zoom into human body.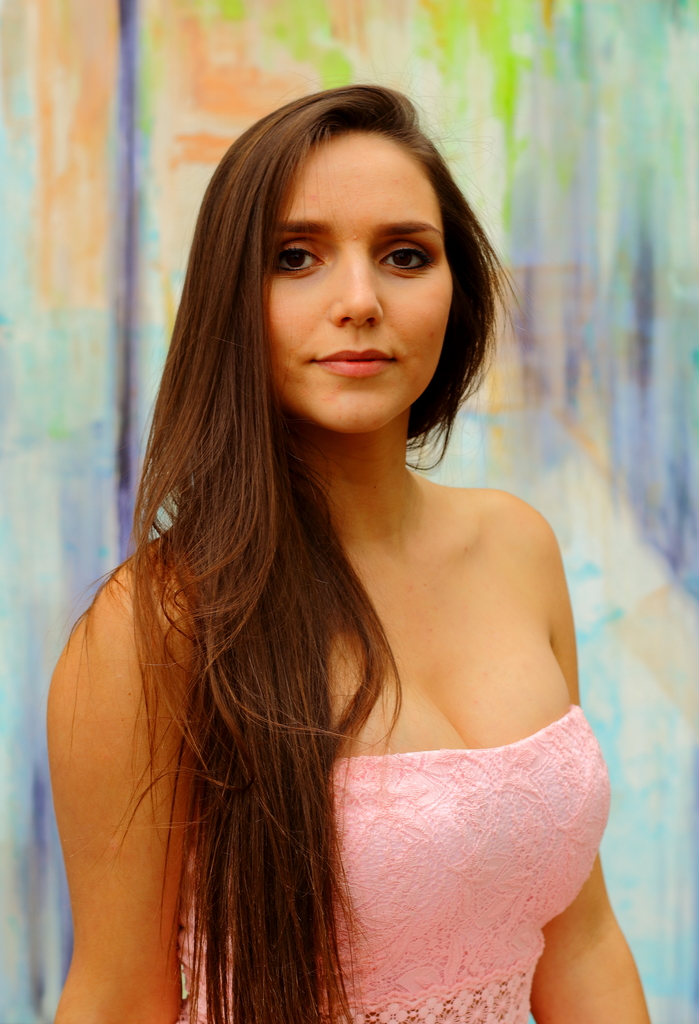
Zoom target: left=50, top=86, right=620, bottom=1020.
